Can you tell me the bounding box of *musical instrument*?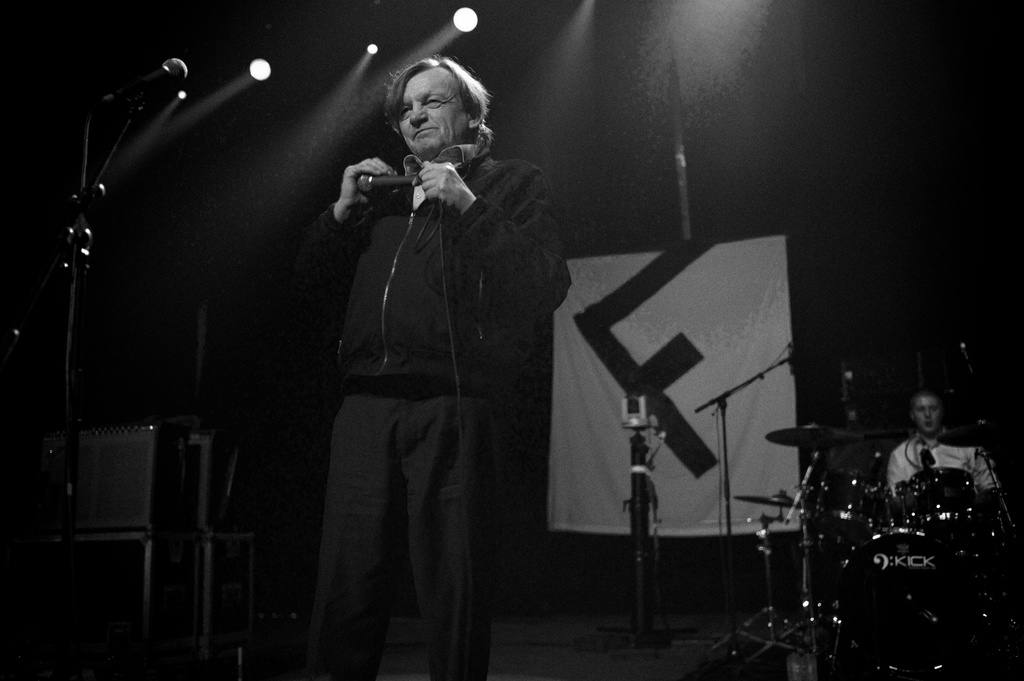
select_region(769, 426, 861, 457).
